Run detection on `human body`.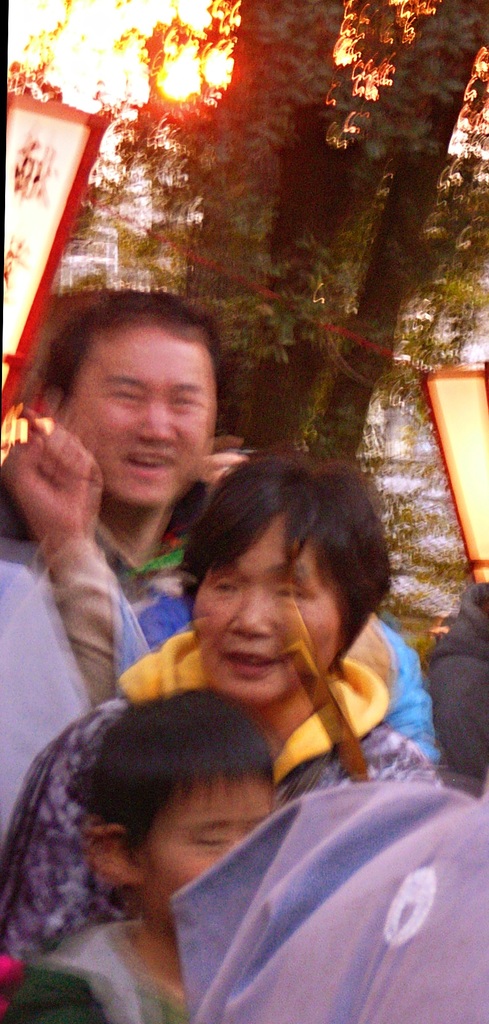
Result: [11, 449, 421, 960].
